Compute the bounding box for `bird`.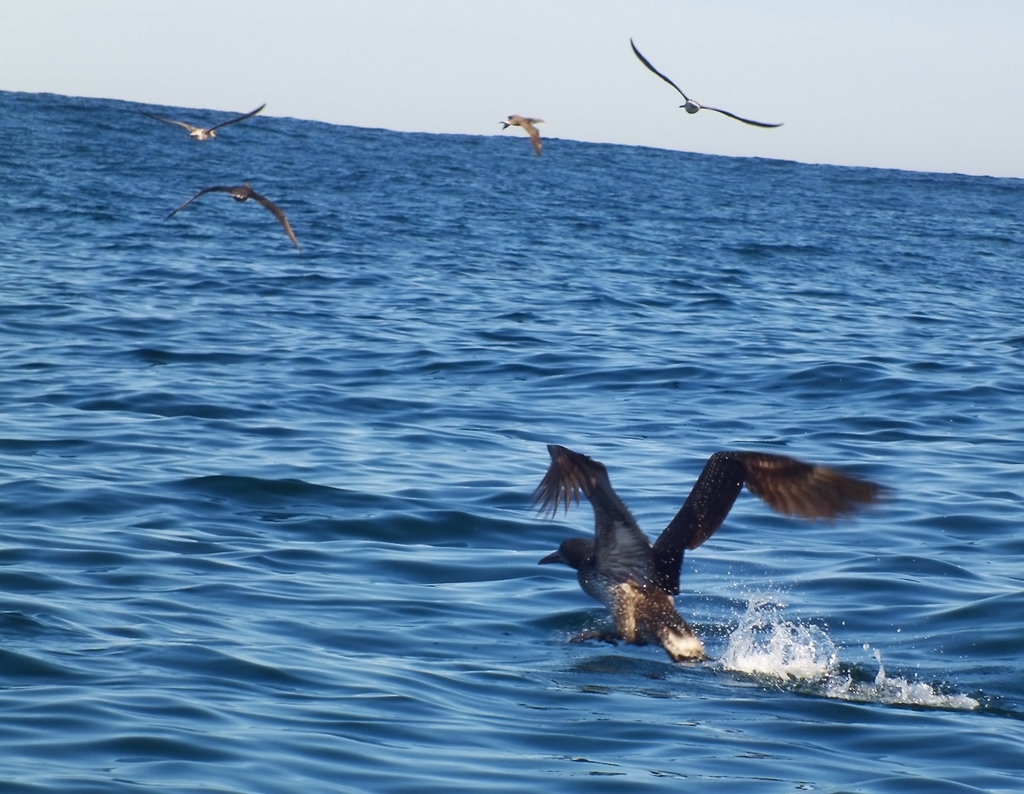
left=629, top=32, right=783, bottom=128.
